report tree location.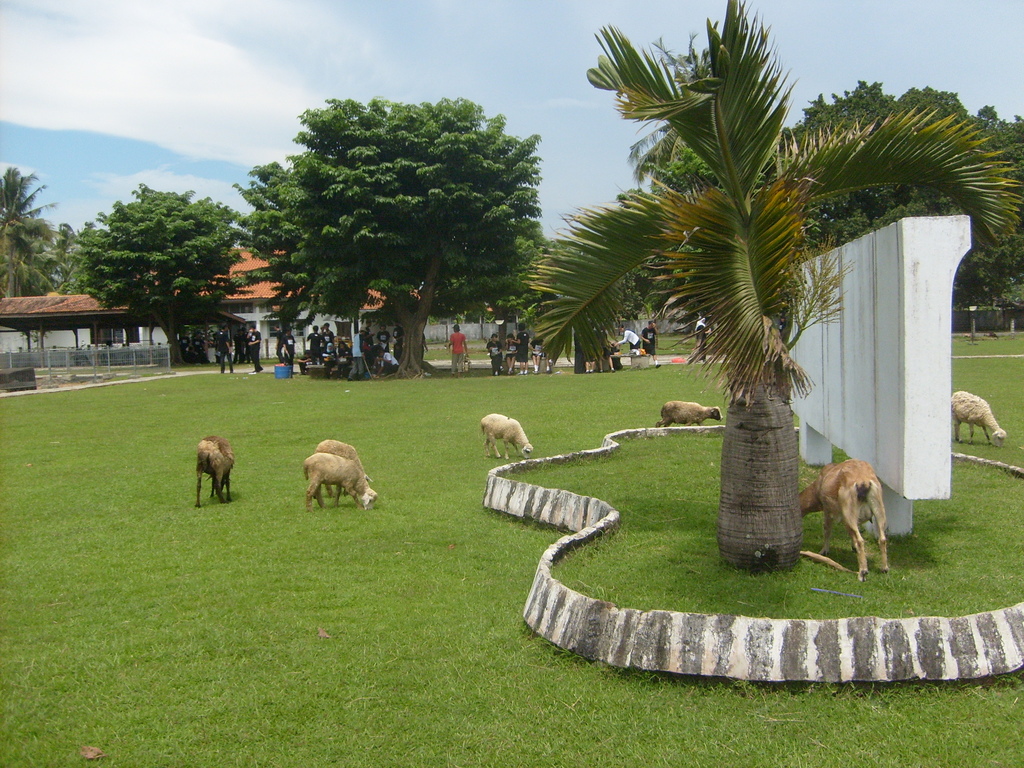
Report: BBox(523, 0, 1020, 573).
